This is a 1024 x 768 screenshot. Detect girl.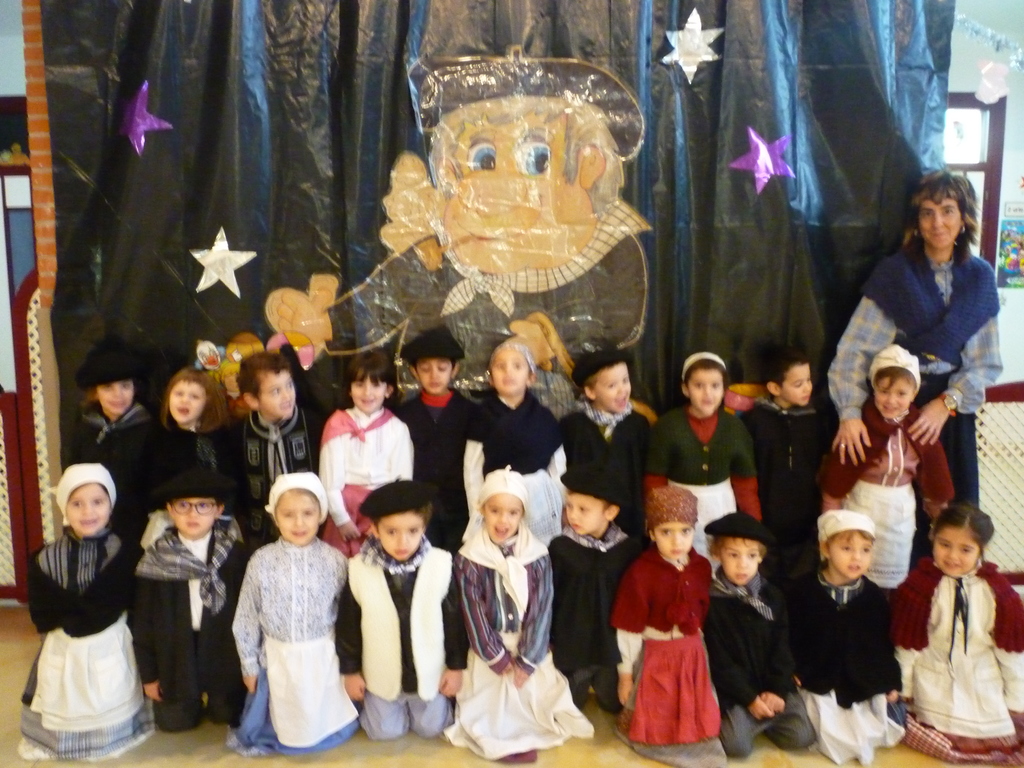
box(642, 348, 760, 570).
